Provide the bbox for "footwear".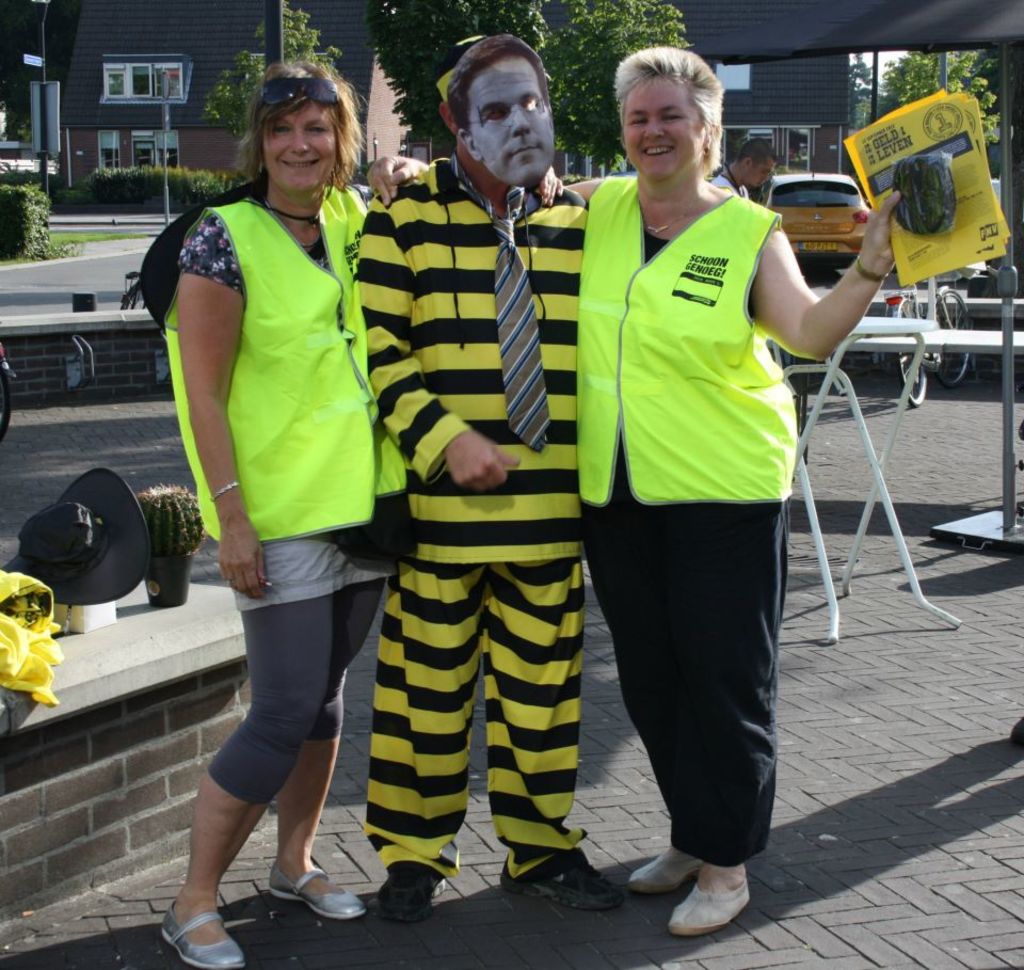
left=156, top=881, right=249, bottom=969.
